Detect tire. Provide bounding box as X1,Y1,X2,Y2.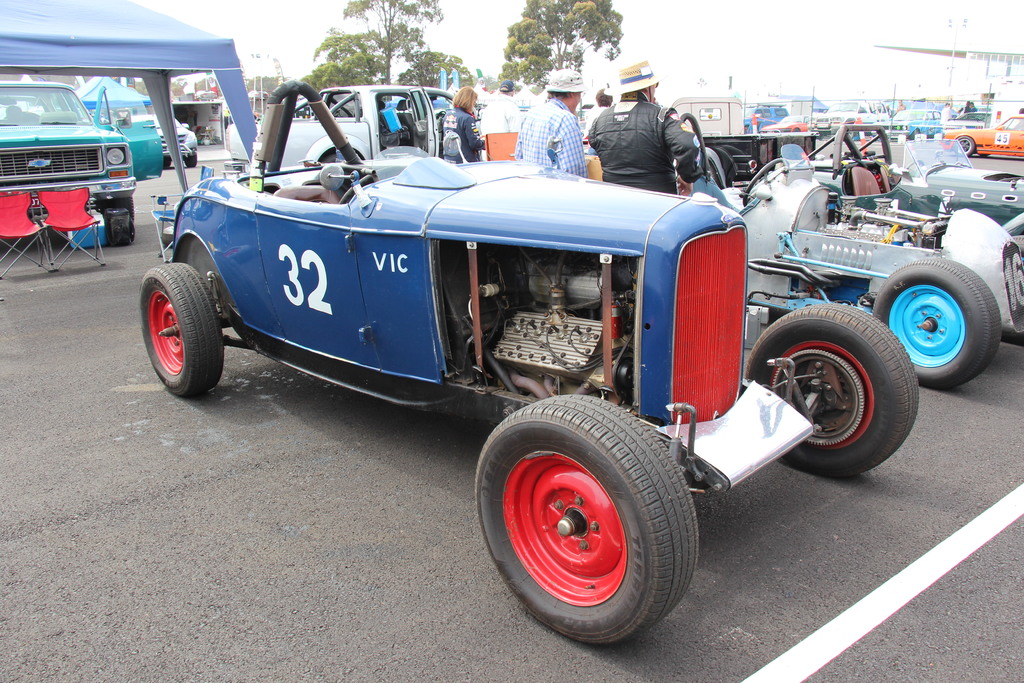
186,149,196,168.
